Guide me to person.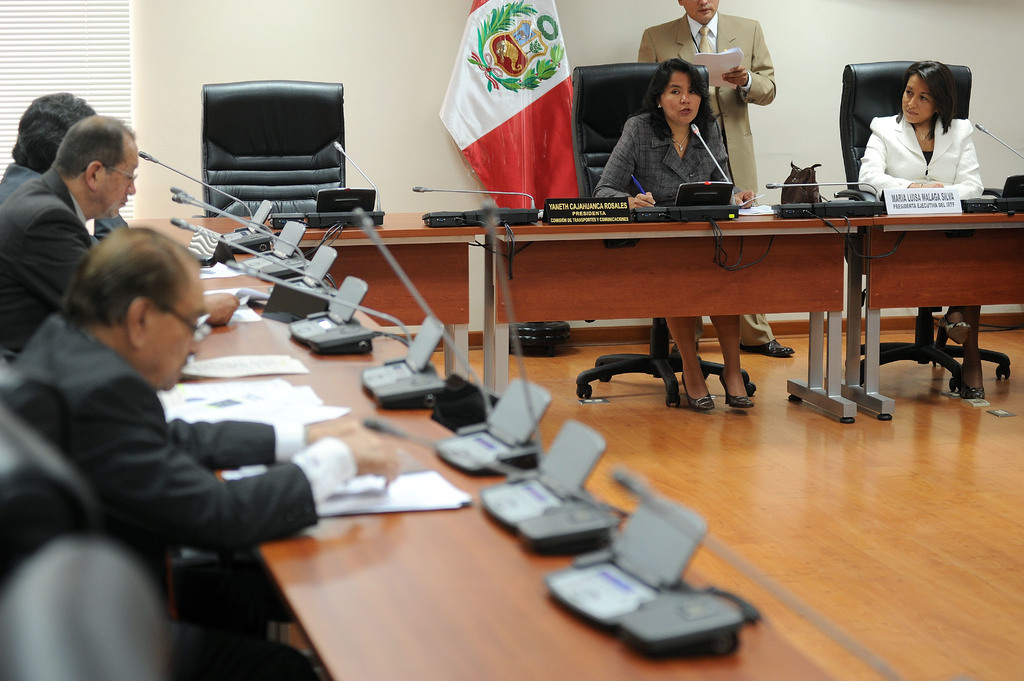
Guidance: (593, 51, 761, 412).
